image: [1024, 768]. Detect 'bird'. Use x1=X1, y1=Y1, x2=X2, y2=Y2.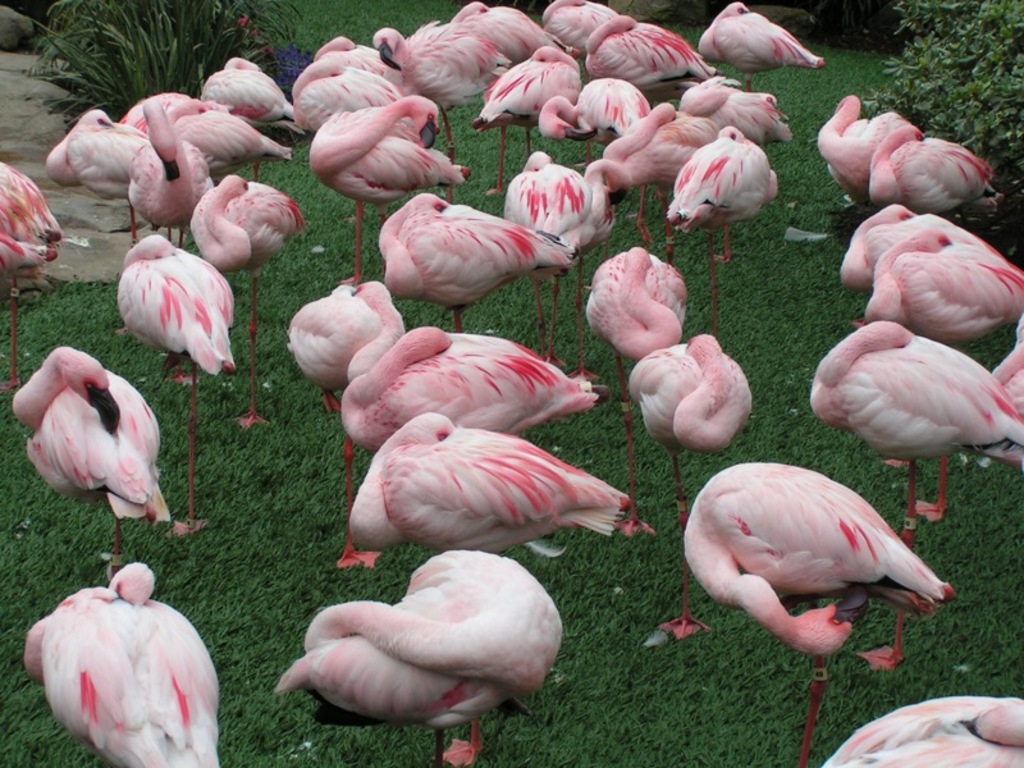
x1=861, y1=119, x2=1004, y2=216.
